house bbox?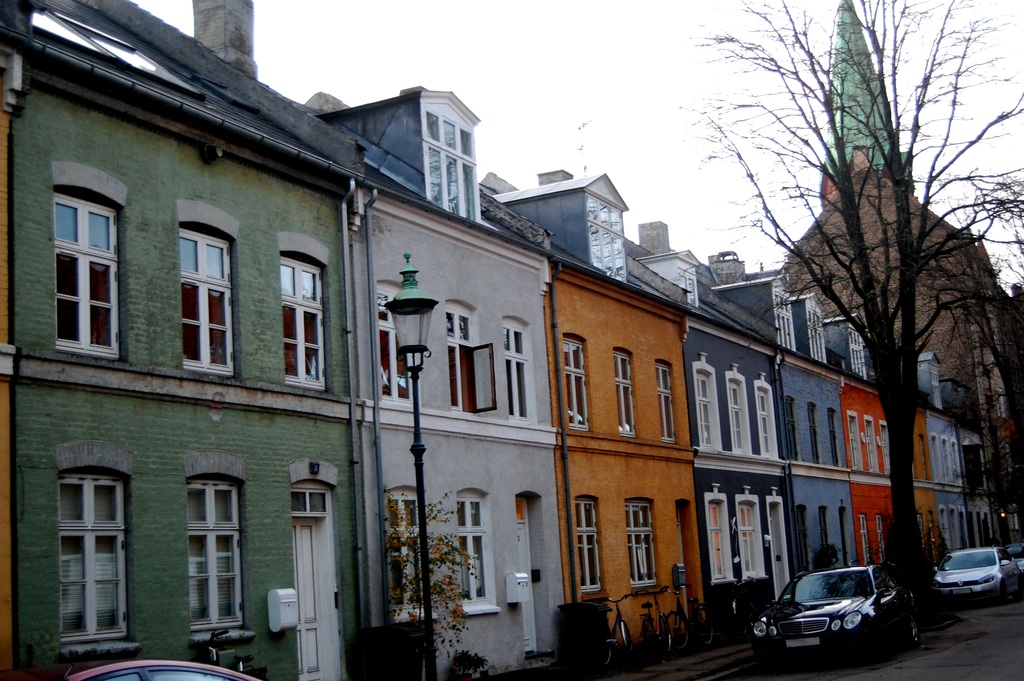
<bbox>781, 0, 1023, 539</bbox>
